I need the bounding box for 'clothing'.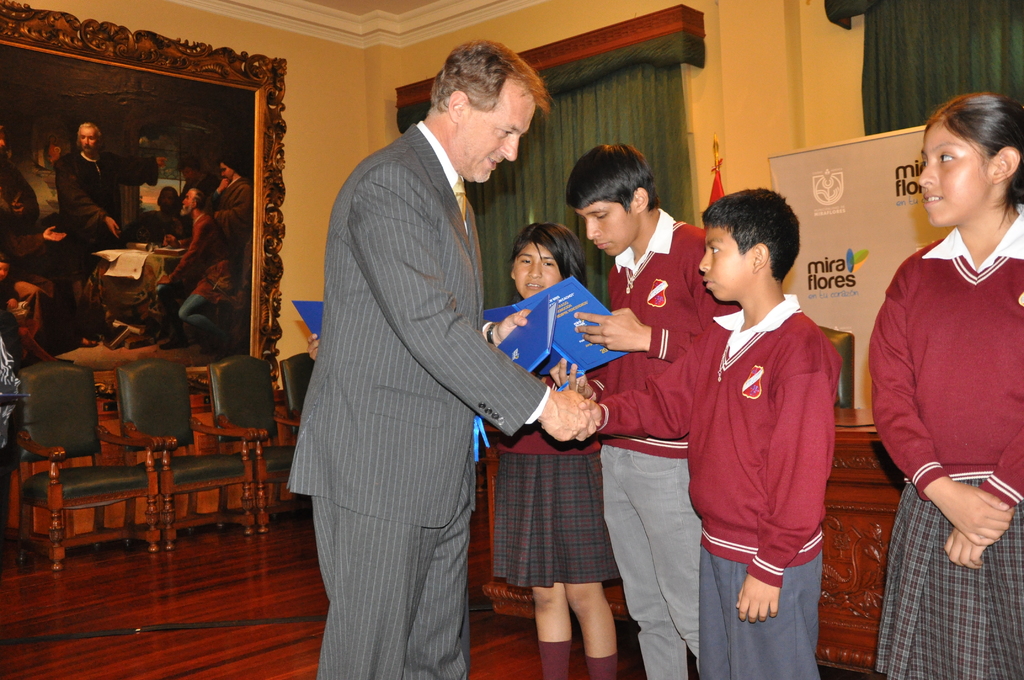
Here it is: Rect(52, 142, 120, 273).
